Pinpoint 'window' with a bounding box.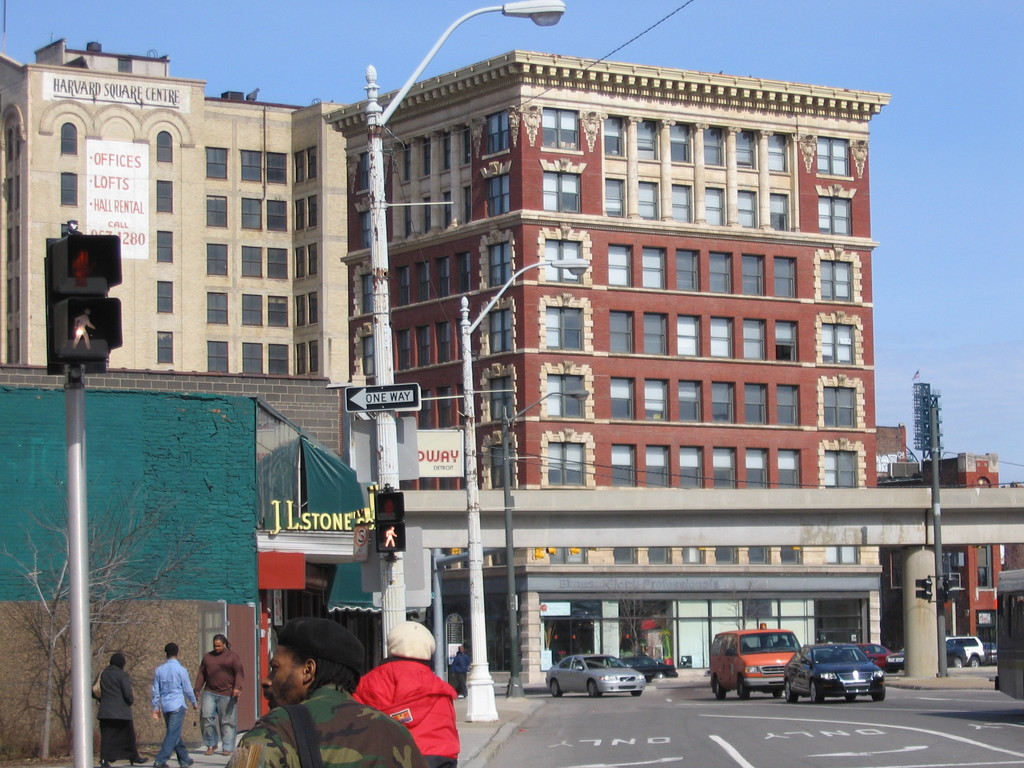
locate(243, 150, 285, 184).
